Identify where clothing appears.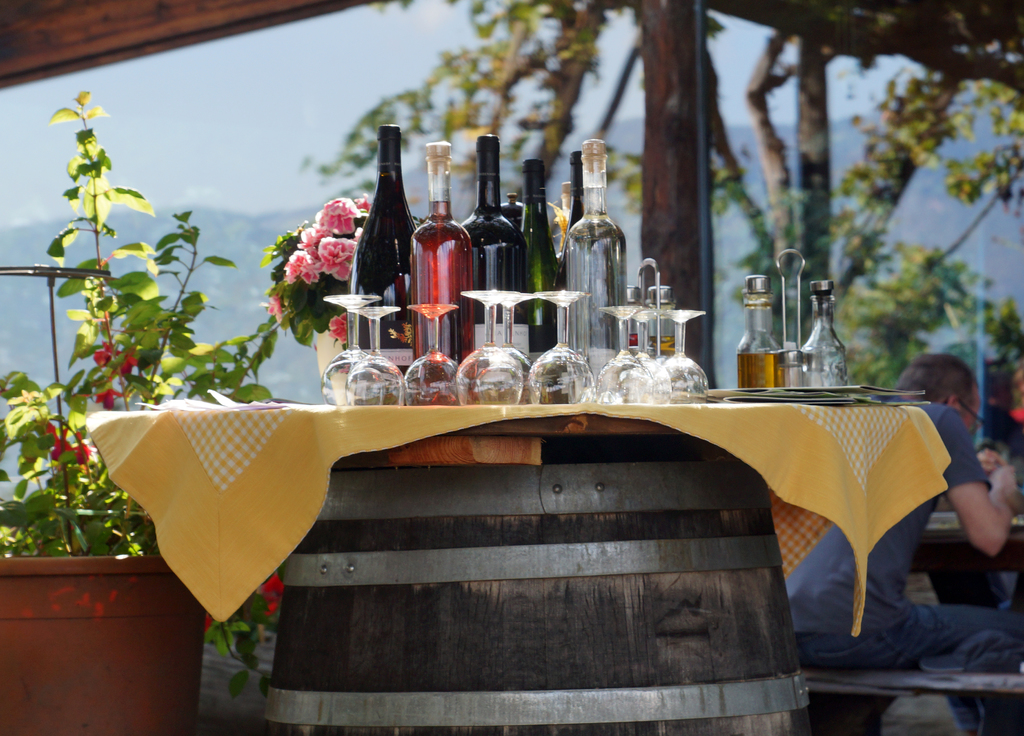
Appears at bbox=[782, 404, 1023, 669].
